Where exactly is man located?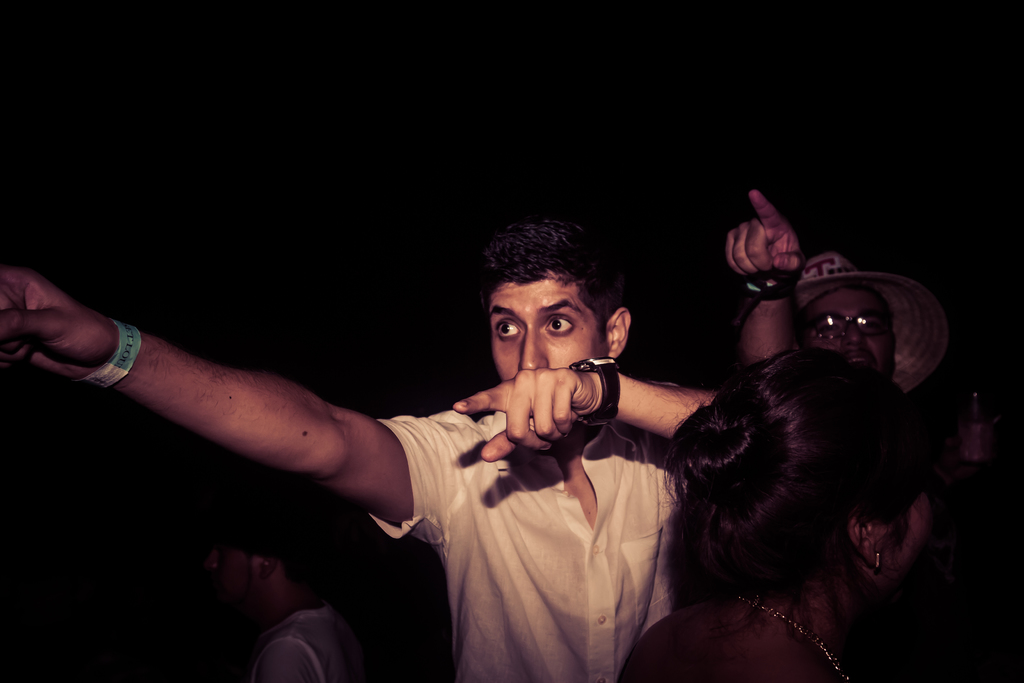
Its bounding box is Rect(208, 502, 373, 682).
